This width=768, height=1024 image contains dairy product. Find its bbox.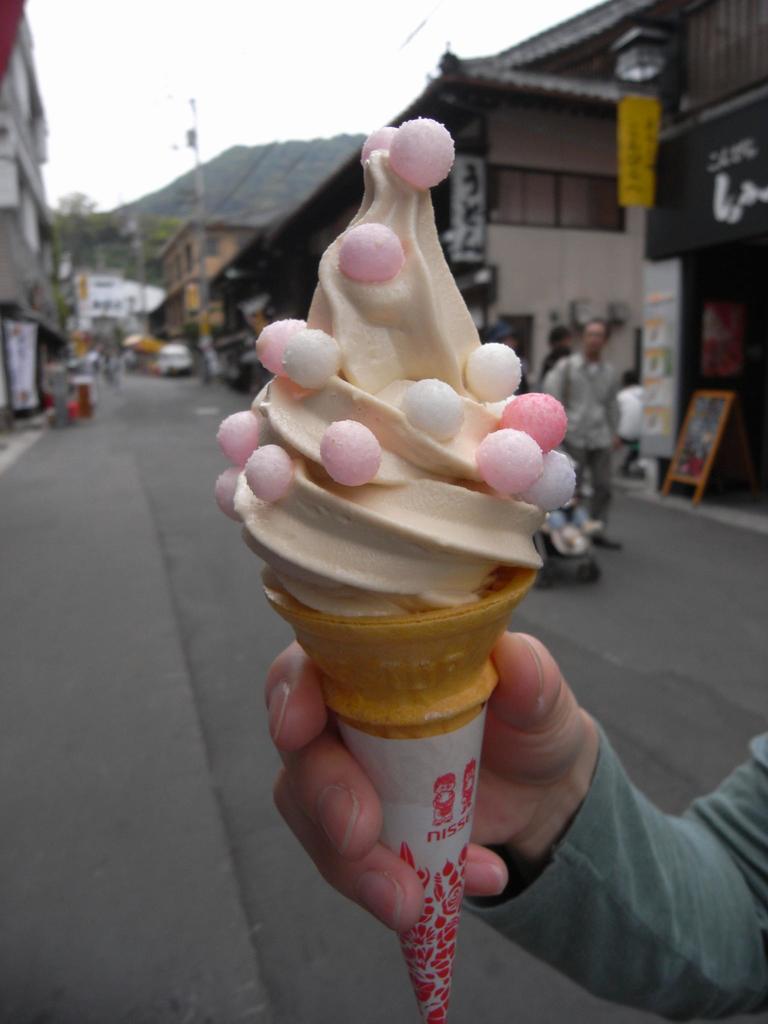
detection(227, 155, 584, 683).
